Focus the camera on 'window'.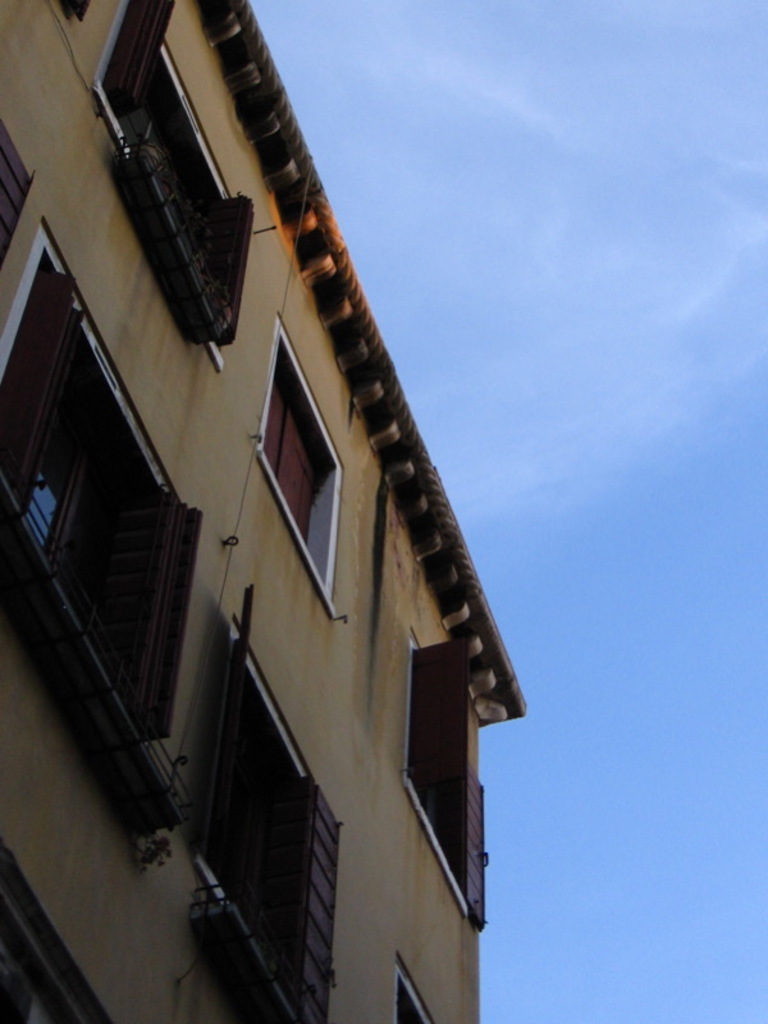
Focus region: (95, 0, 242, 366).
